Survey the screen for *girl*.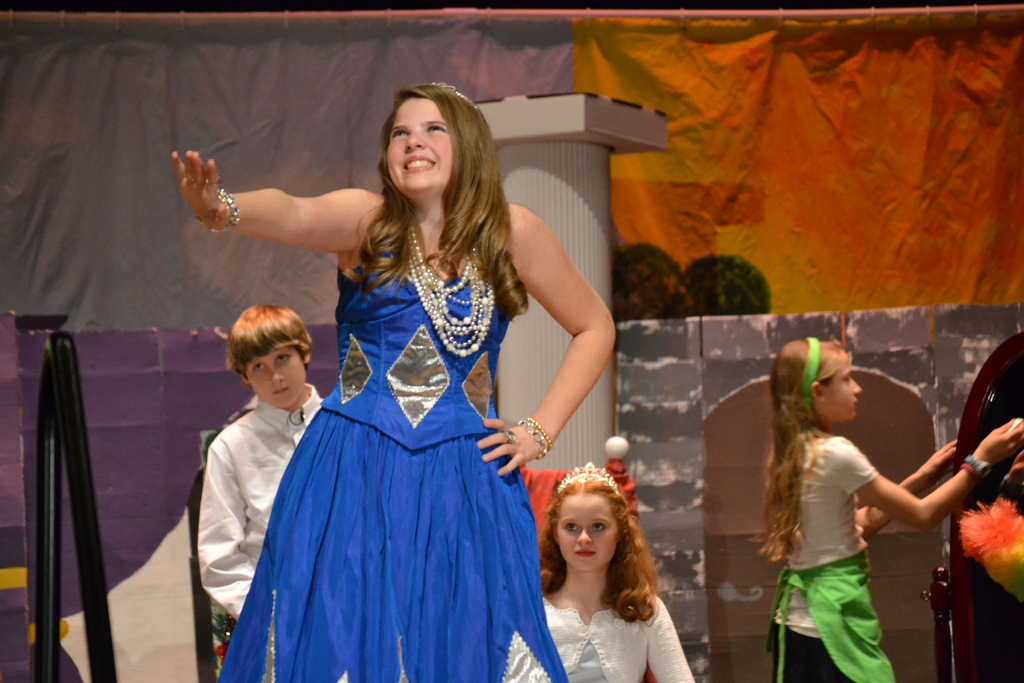
Survey found: left=751, top=340, right=1023, bottom=682.
